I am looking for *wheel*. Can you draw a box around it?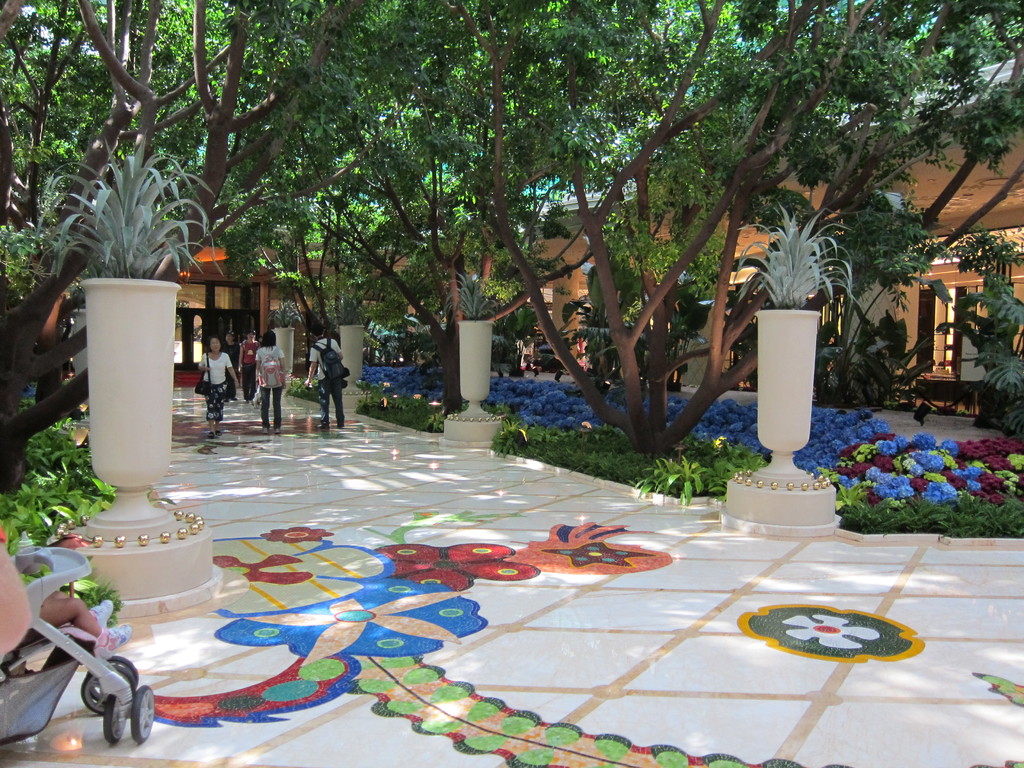
Sure, the bounding box is {"left": 103, "top": 658, "right": 139, "bottom": 684}.
